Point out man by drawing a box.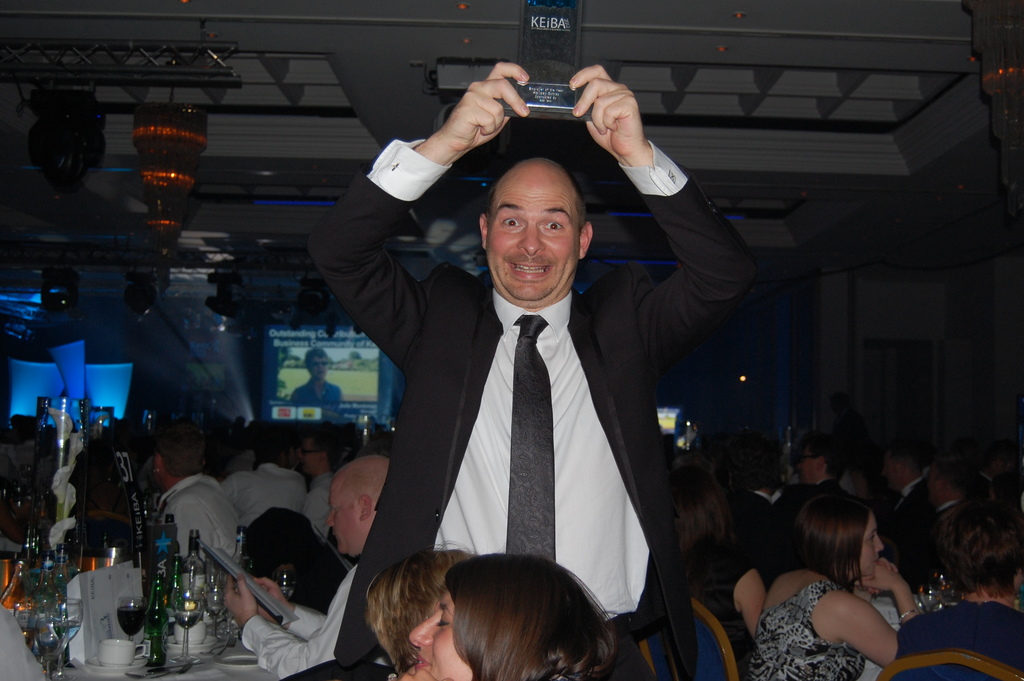
291 350 342 411.
